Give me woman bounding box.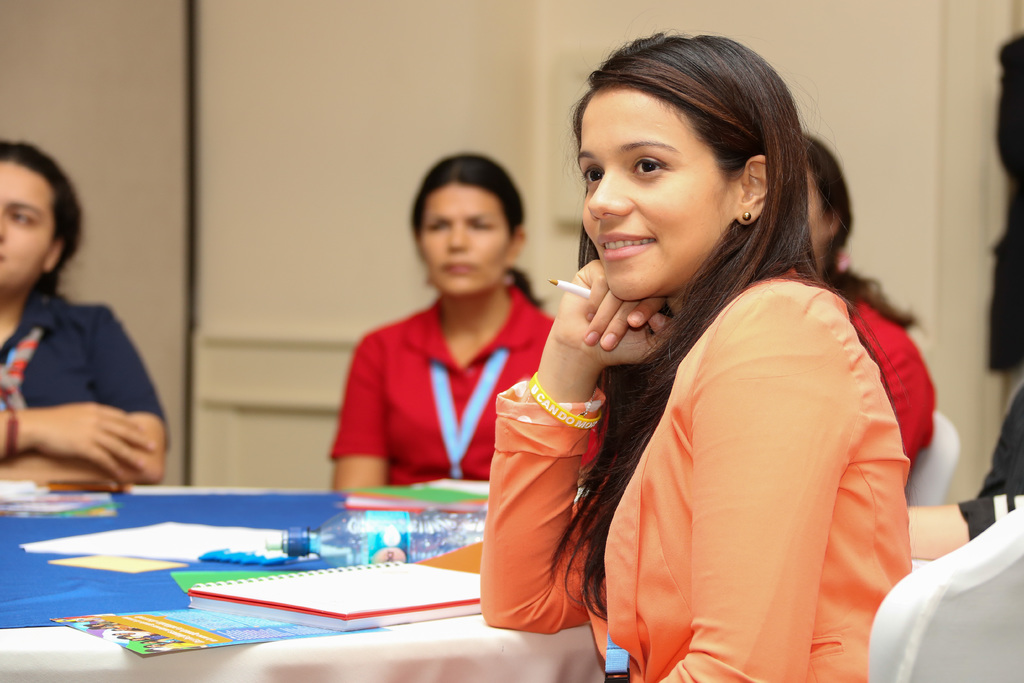
region(325, 152, 607, 498).
